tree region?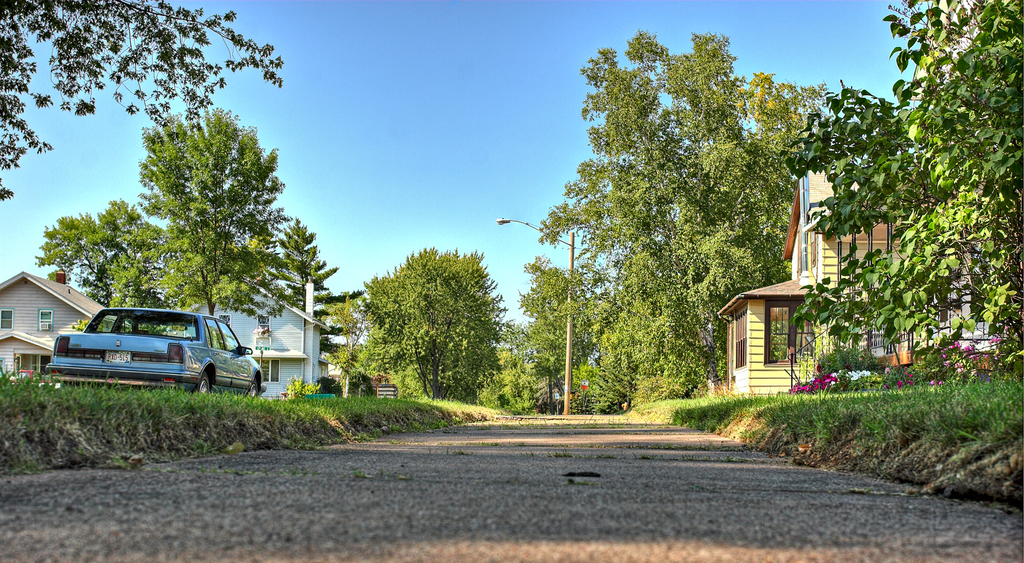
locate(32, 198, 163, 311)
